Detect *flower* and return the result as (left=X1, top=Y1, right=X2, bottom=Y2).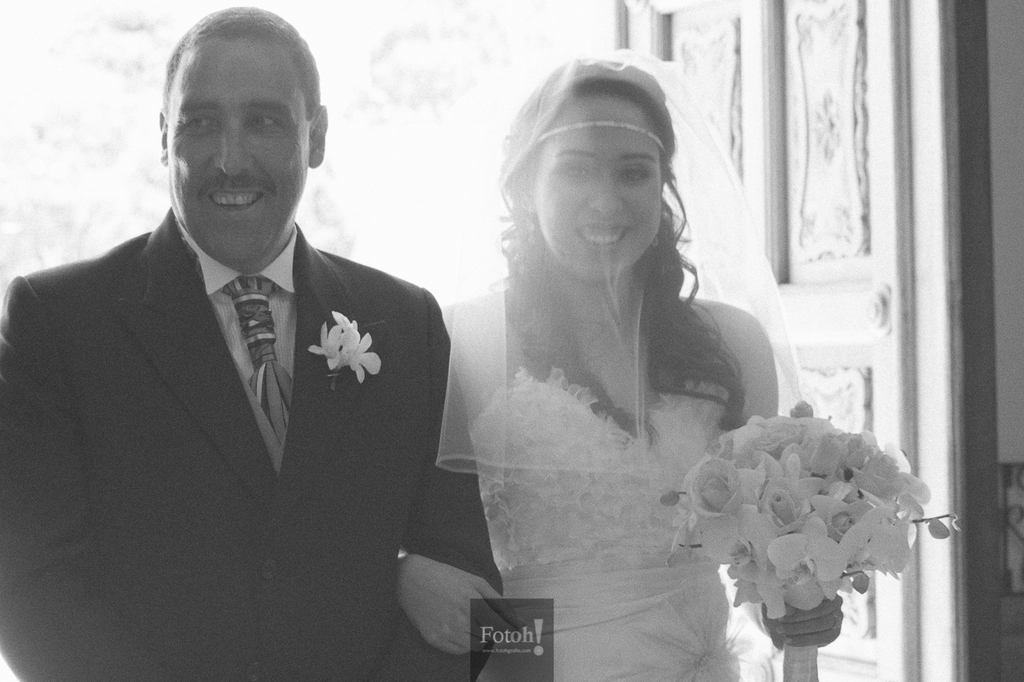
(left=307, top=322, right=341, bottom=368).
